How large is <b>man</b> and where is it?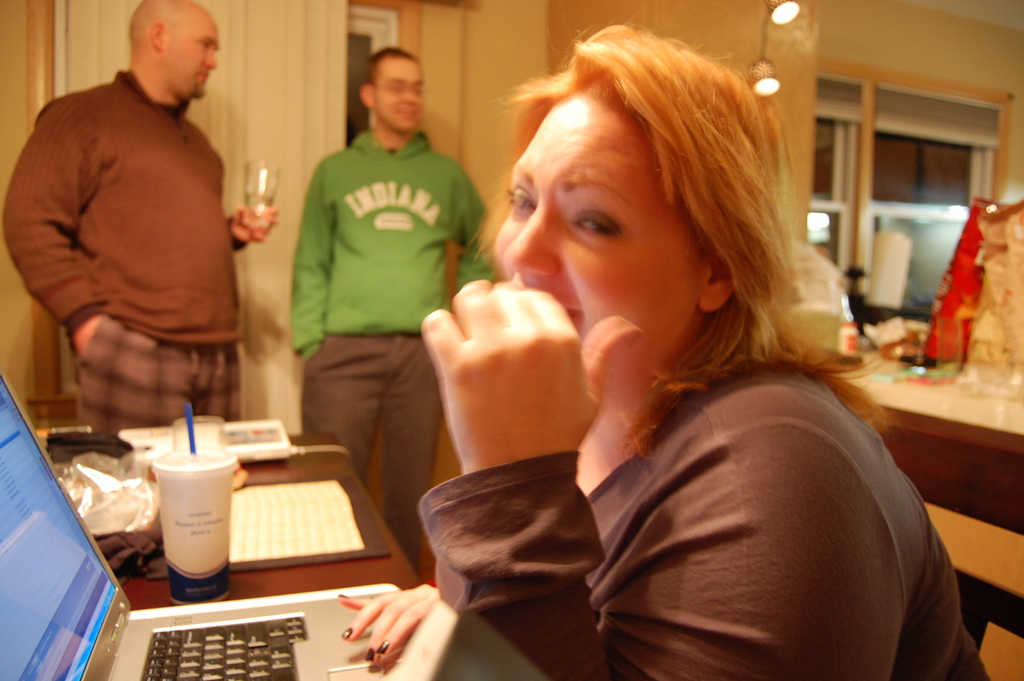
Bounding box: [294,46,497,575].
